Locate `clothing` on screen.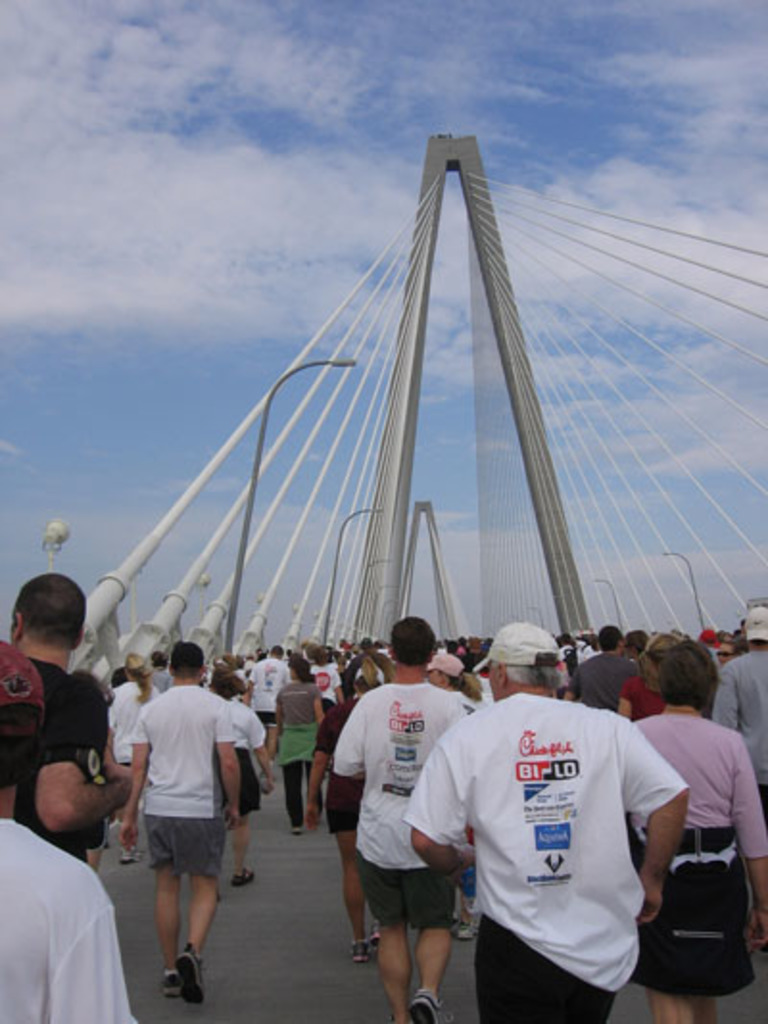
On screen at select_region(15, 649, 111, 866).
